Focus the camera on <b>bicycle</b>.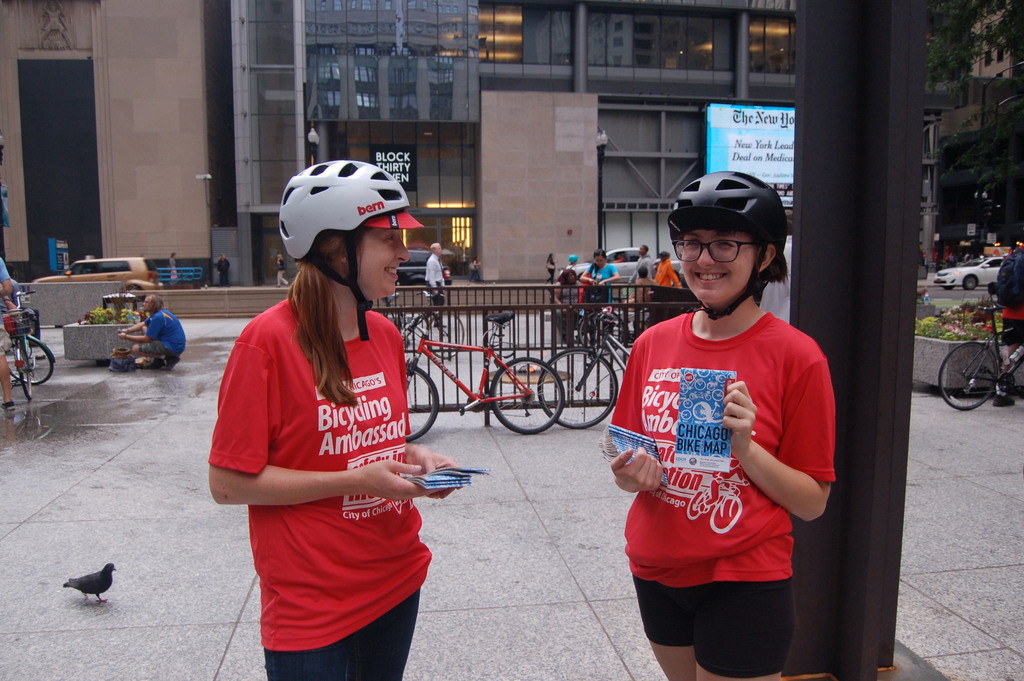
Focus region: BBox(0, 291, 56, 404).
